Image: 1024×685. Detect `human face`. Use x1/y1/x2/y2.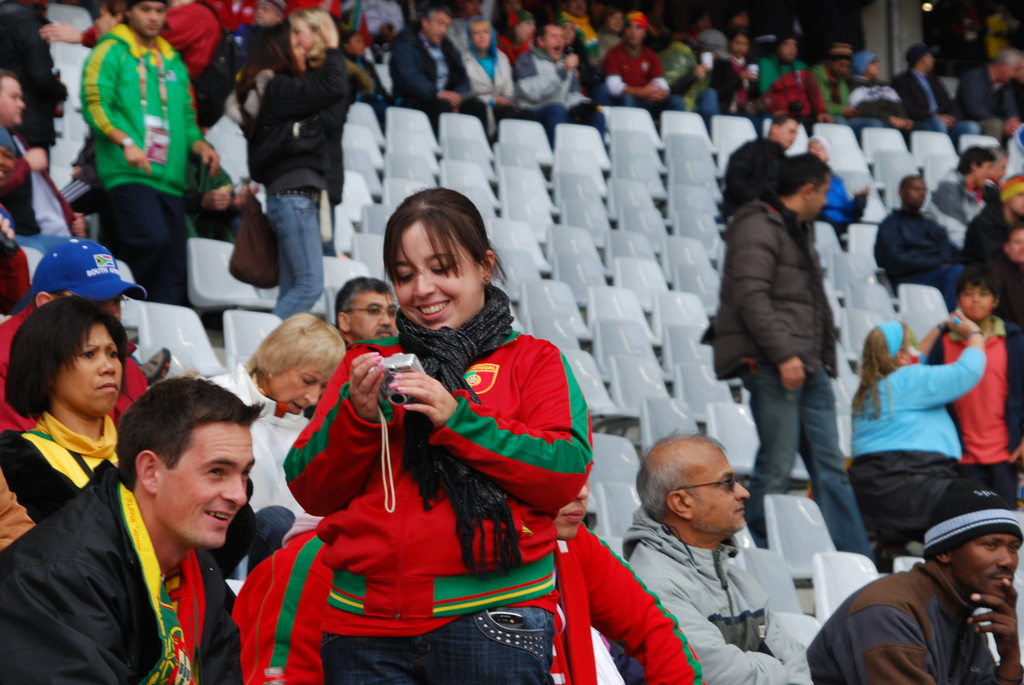
430/13/450/44.
